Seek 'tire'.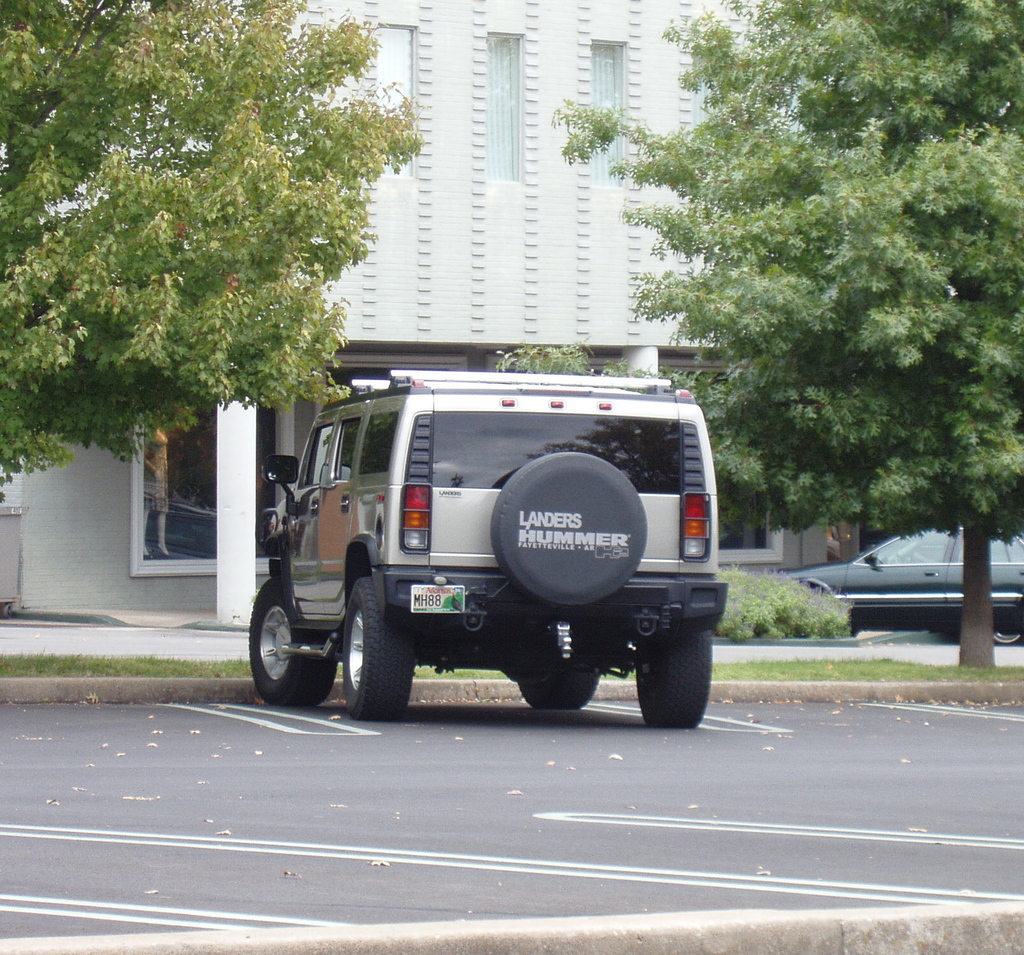
Rect(490, 452, 647, 606).
